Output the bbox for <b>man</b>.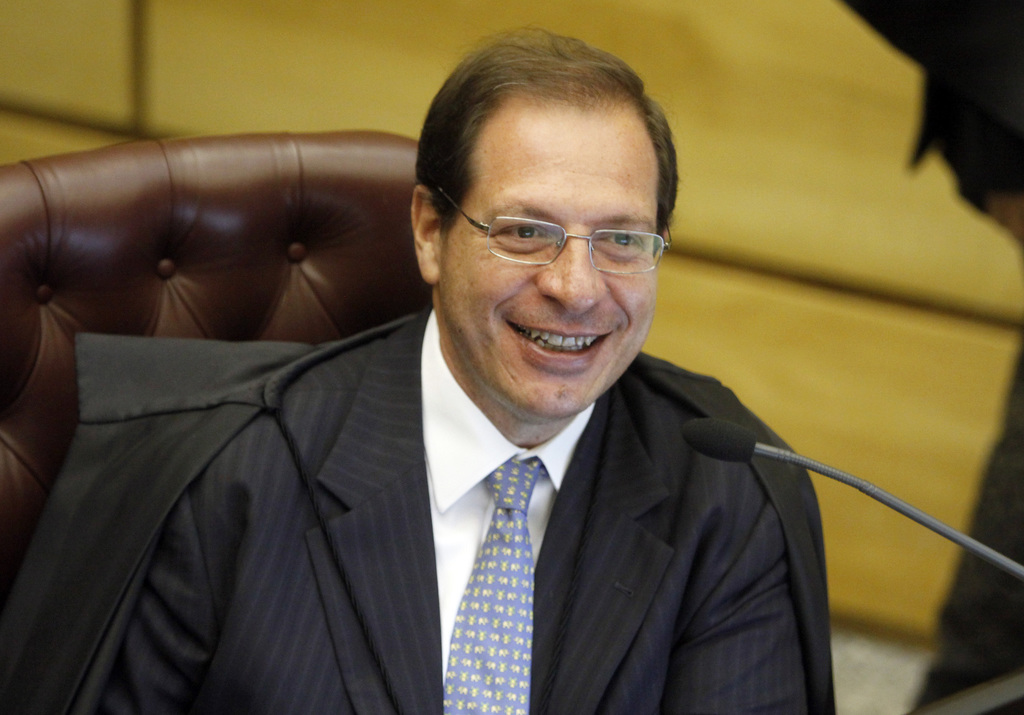
{"x1": 13, "y1": 31, "x2": 828, "y2": 714}.
